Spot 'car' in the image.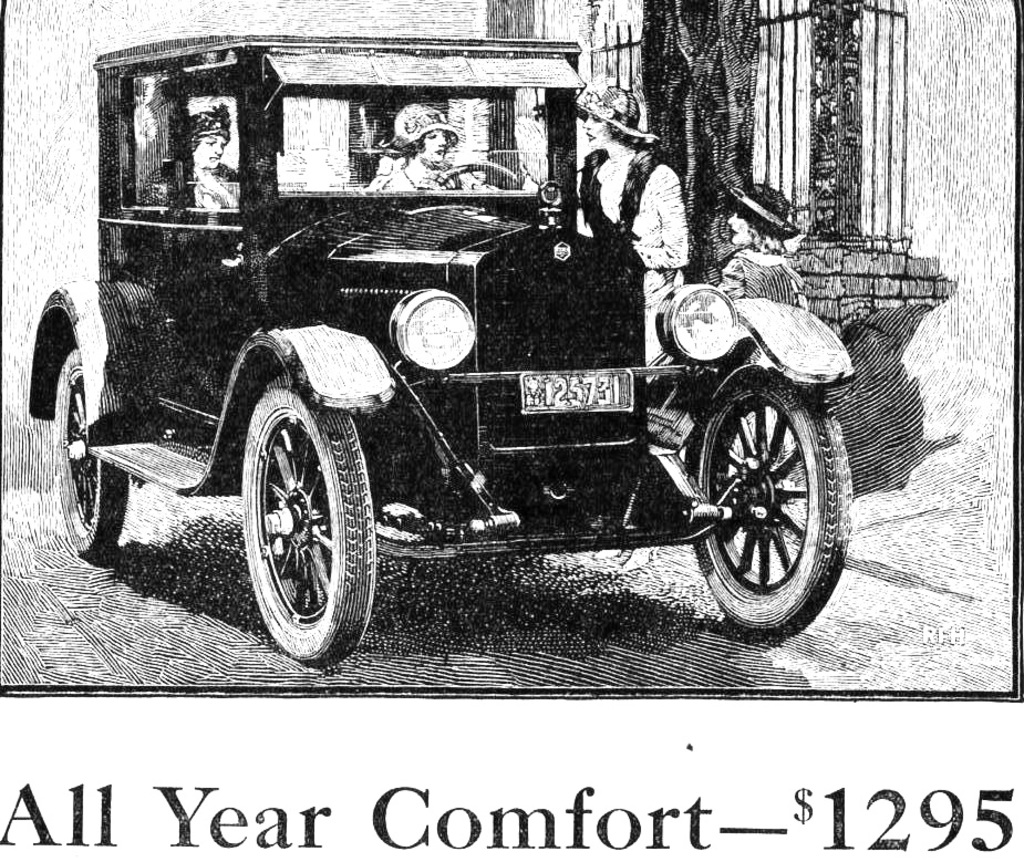
'car' found at l=29, t=41, r=857, b=669.
